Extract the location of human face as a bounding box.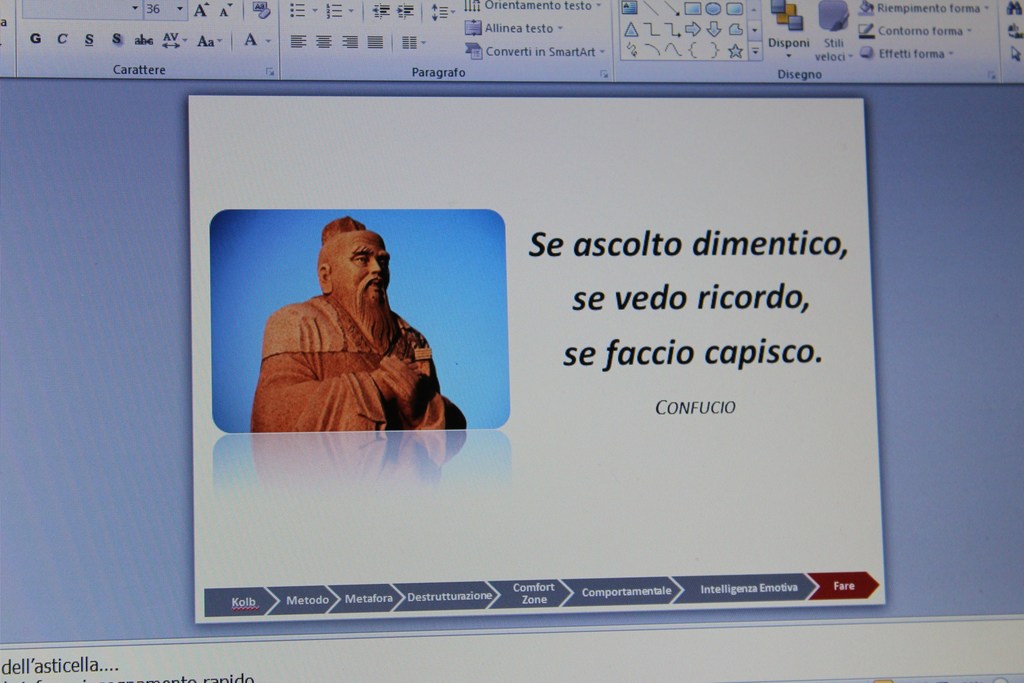
(335,230,392,317).
